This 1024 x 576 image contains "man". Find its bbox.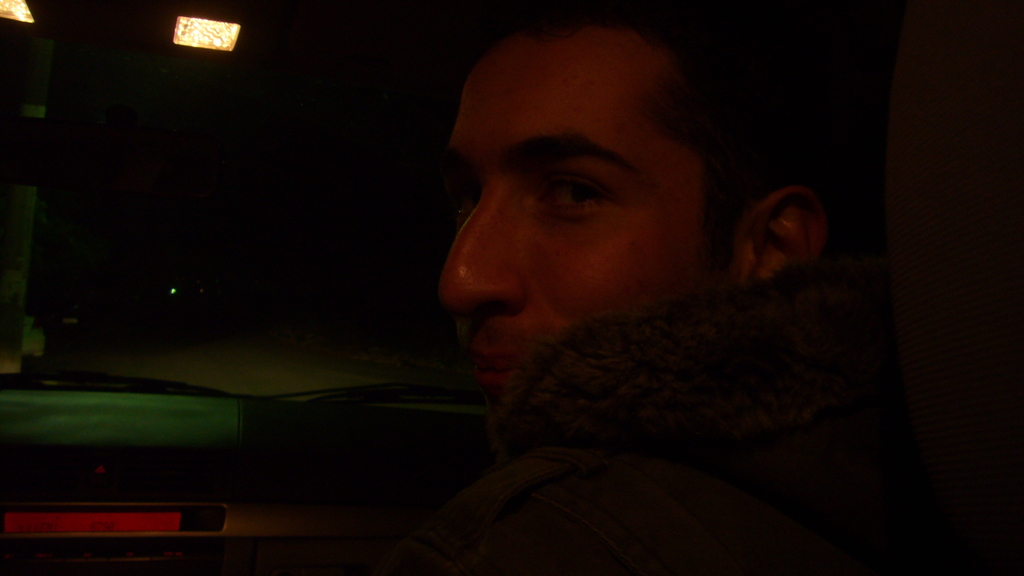
{"x1": 140, "y1": 51, "x2": 883, "y2": 552}.
